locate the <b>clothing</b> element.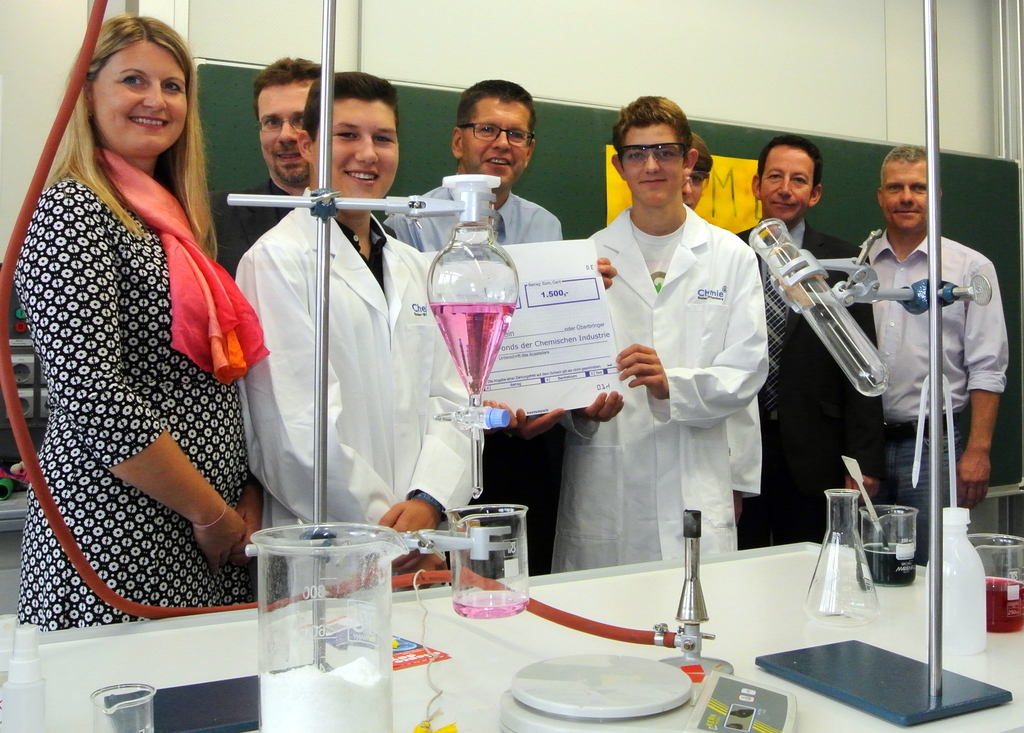
Element bbox: x1=241 y1=181 x2=478 y2=601.
